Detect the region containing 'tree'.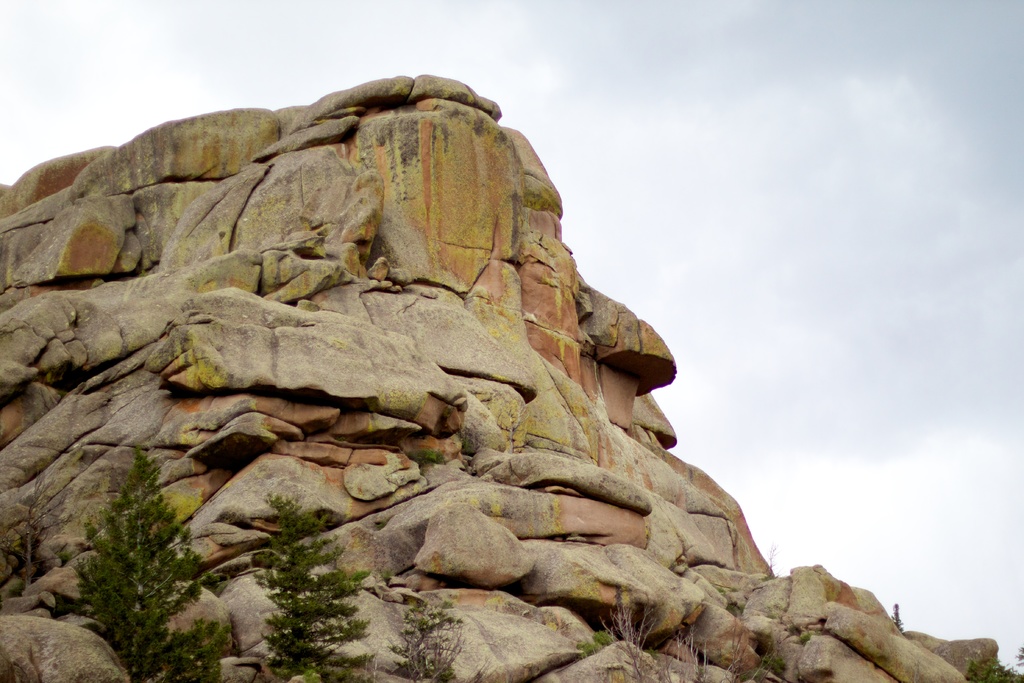
(x1=250, y1=480, x2=378, y2=682).
